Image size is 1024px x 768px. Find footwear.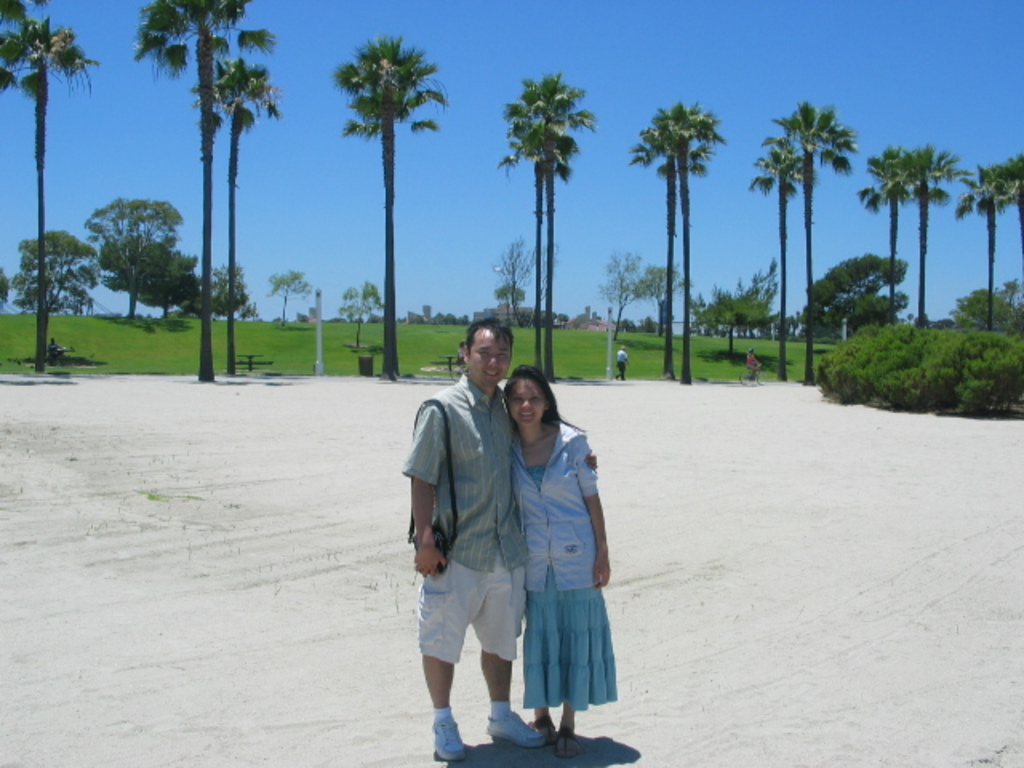
l=483, t=710, r=544, b=749.
